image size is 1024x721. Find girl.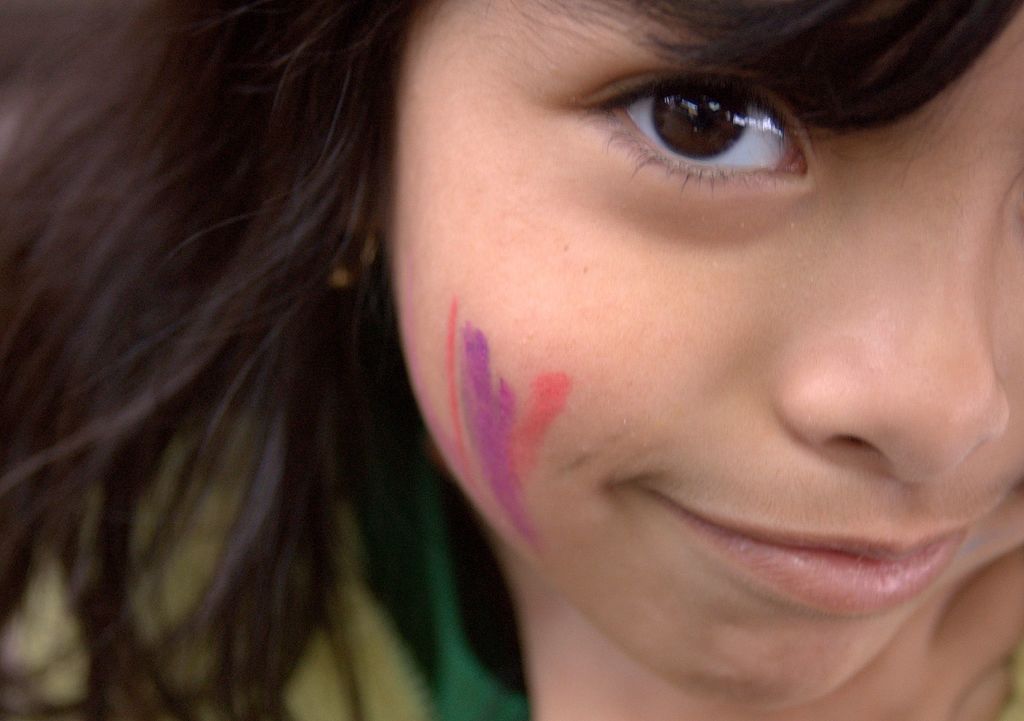
x1=0 y1=0 x2=1023 y2=720.
